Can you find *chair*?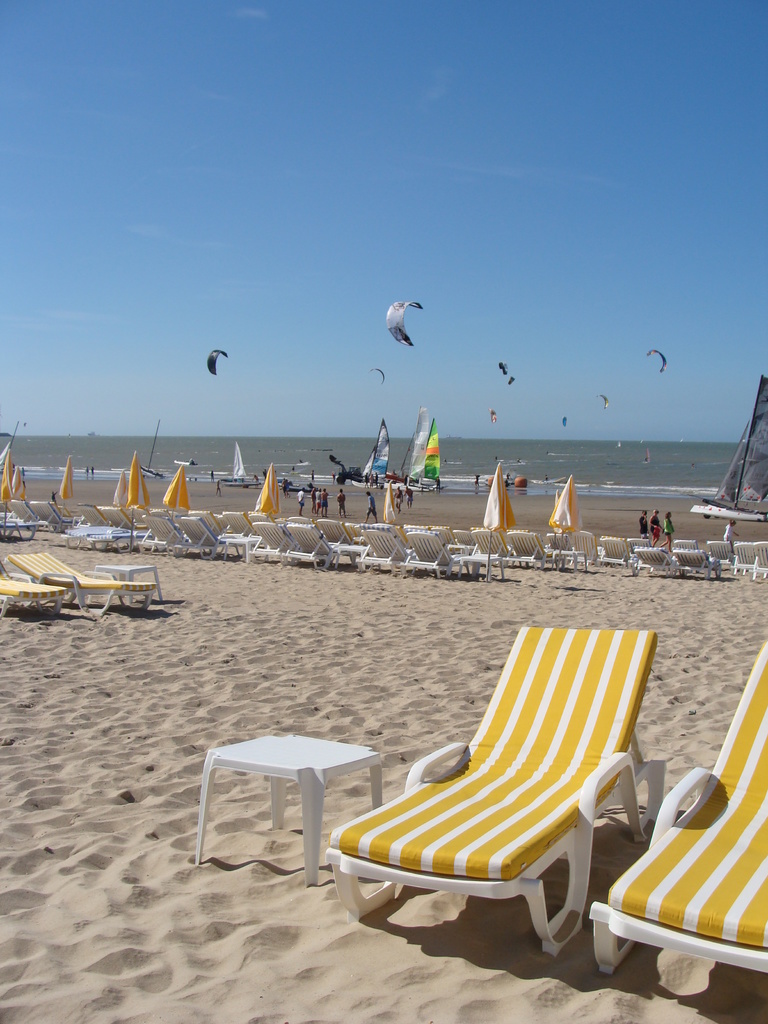
Yes, bounding box: (x1=469, y1=529, x2=522, y2=568).
